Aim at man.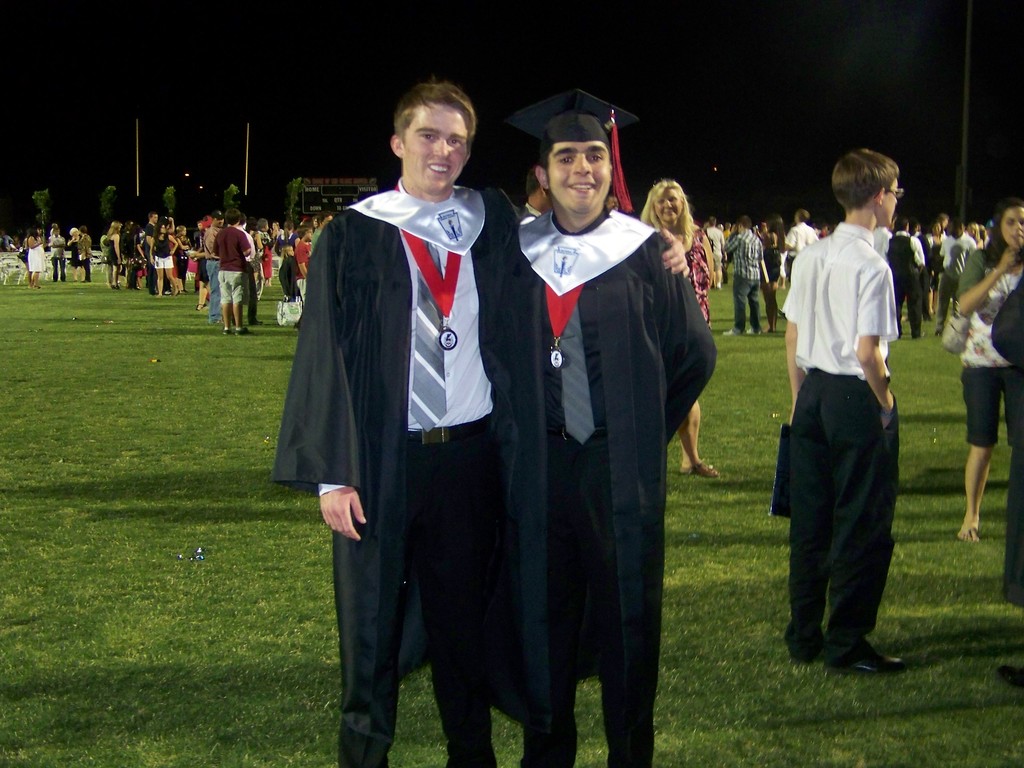
Aimed at pyautogui.locateOnScreen(779, 210, 822, 280).
